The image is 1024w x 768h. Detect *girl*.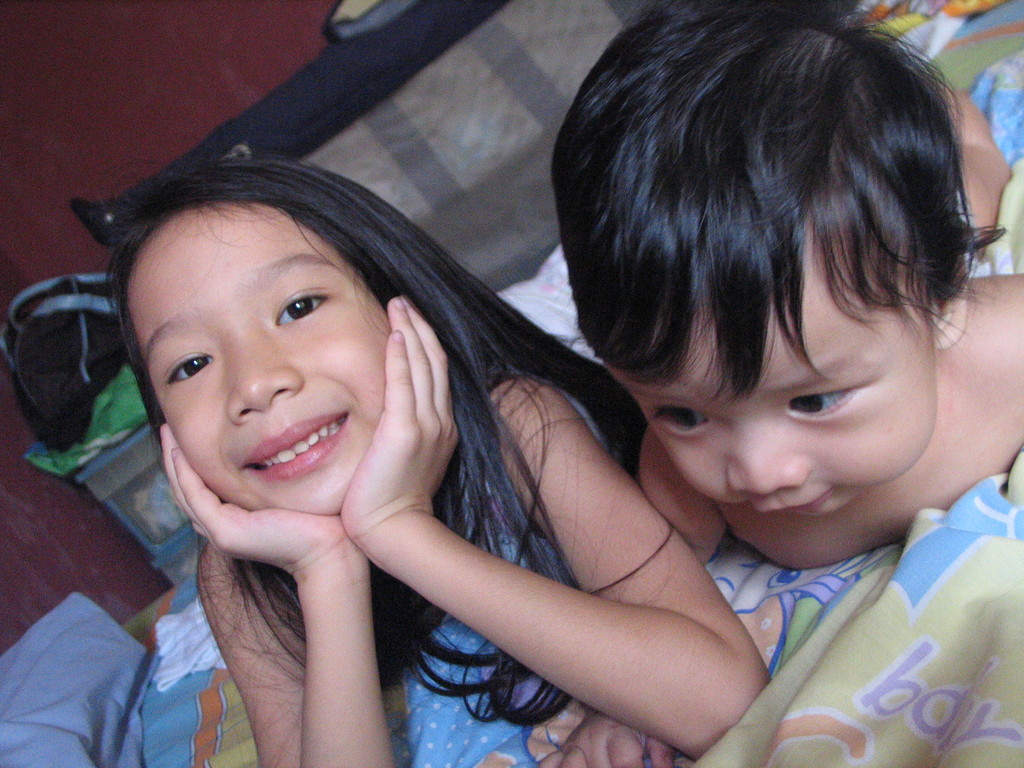
Detection: [81, 161, 772, 767].
